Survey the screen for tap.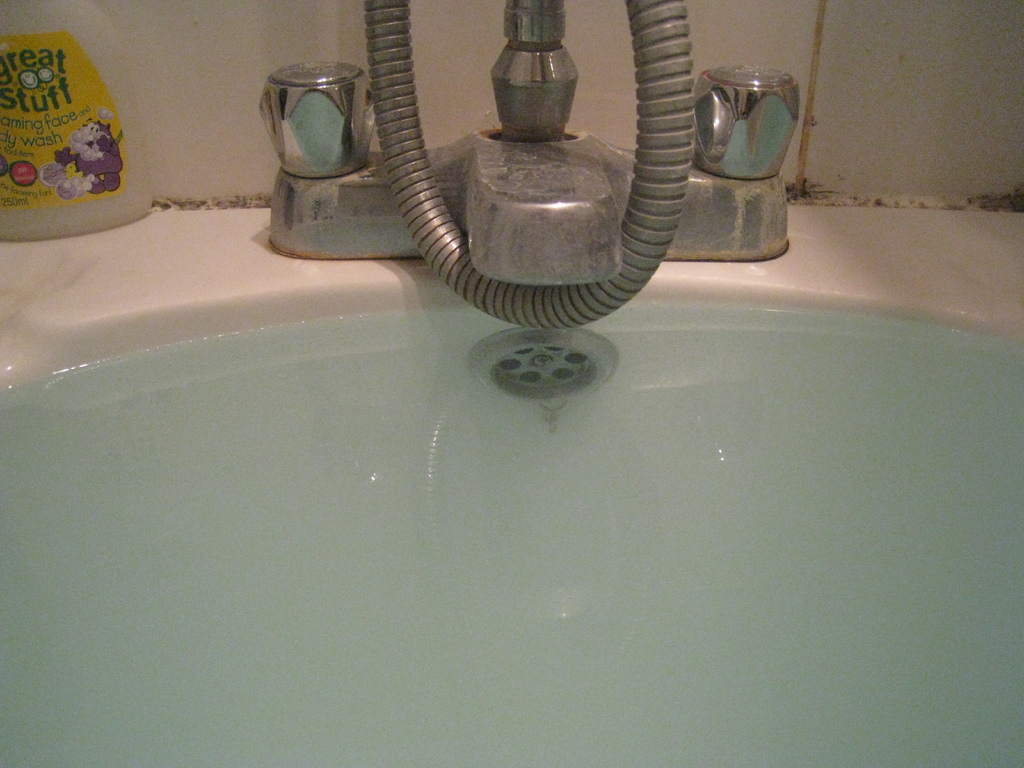
Survey found: bbox=(440, 0, 616, 300).
